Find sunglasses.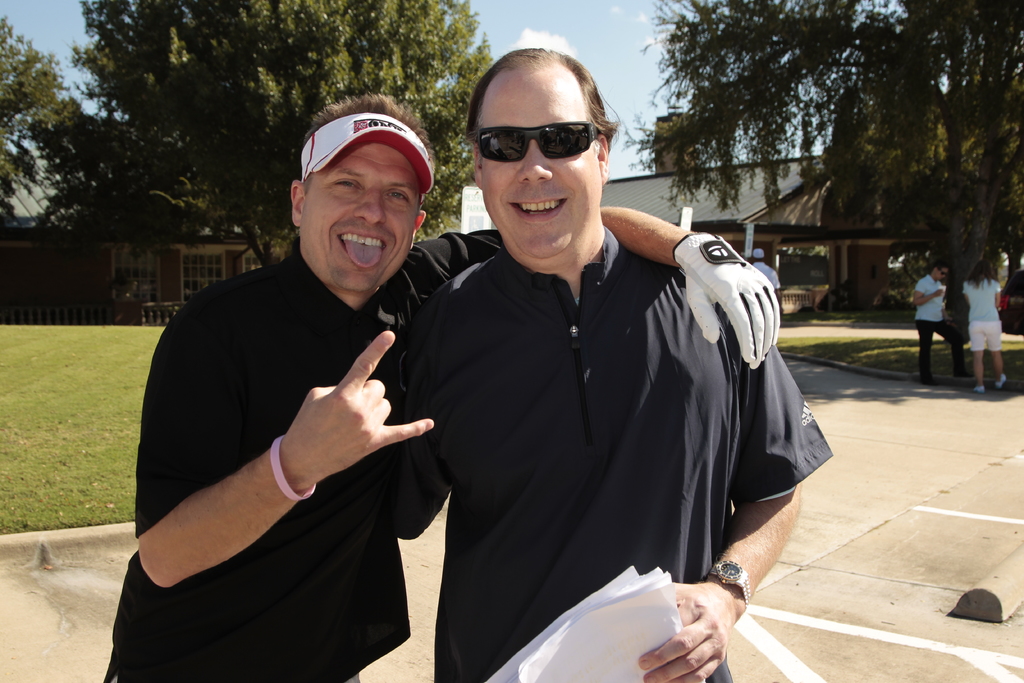
rect(465, 120, 607, 162).
